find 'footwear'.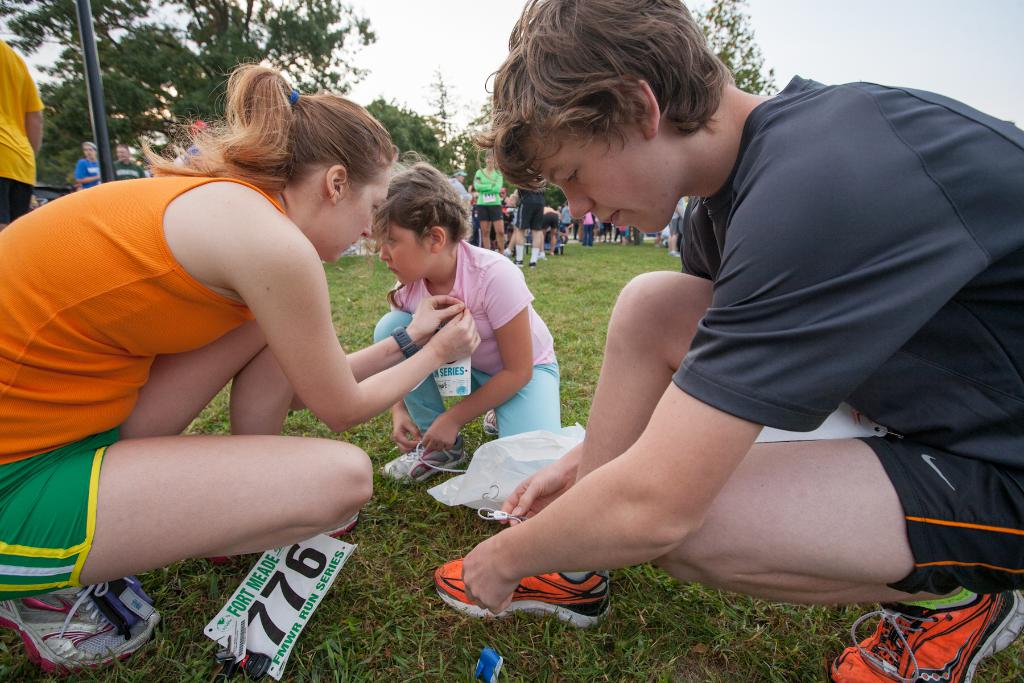
detection(823, 586, 1023, 682).
